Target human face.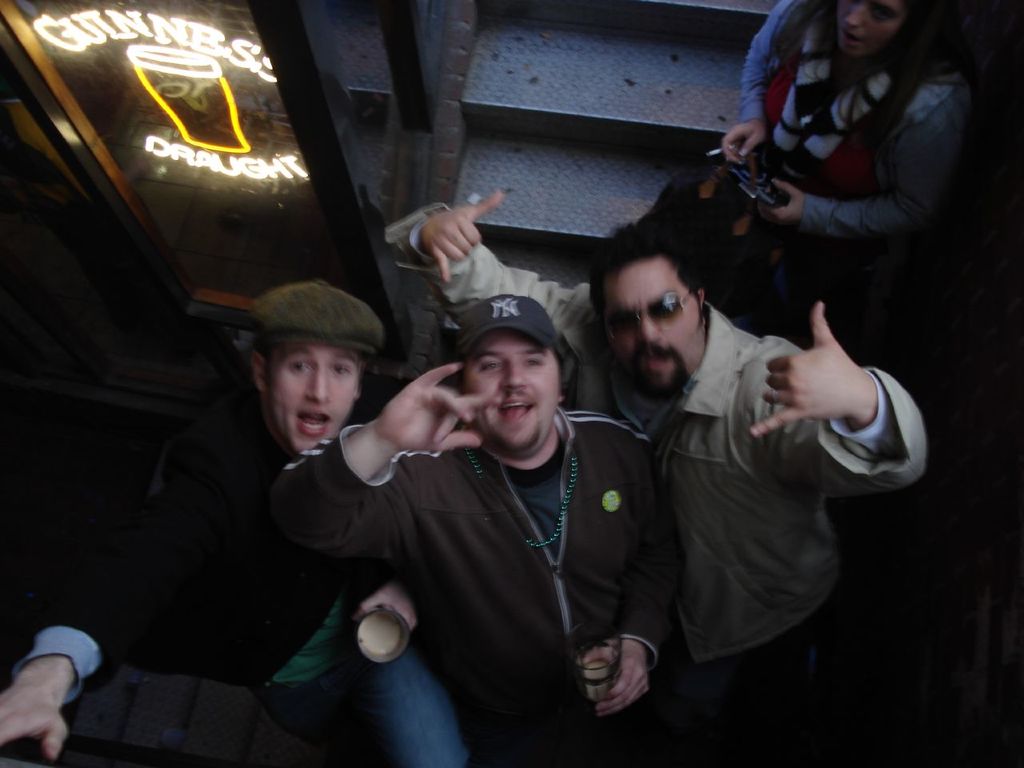
Target region: locate(267, 341, 354, 454).
